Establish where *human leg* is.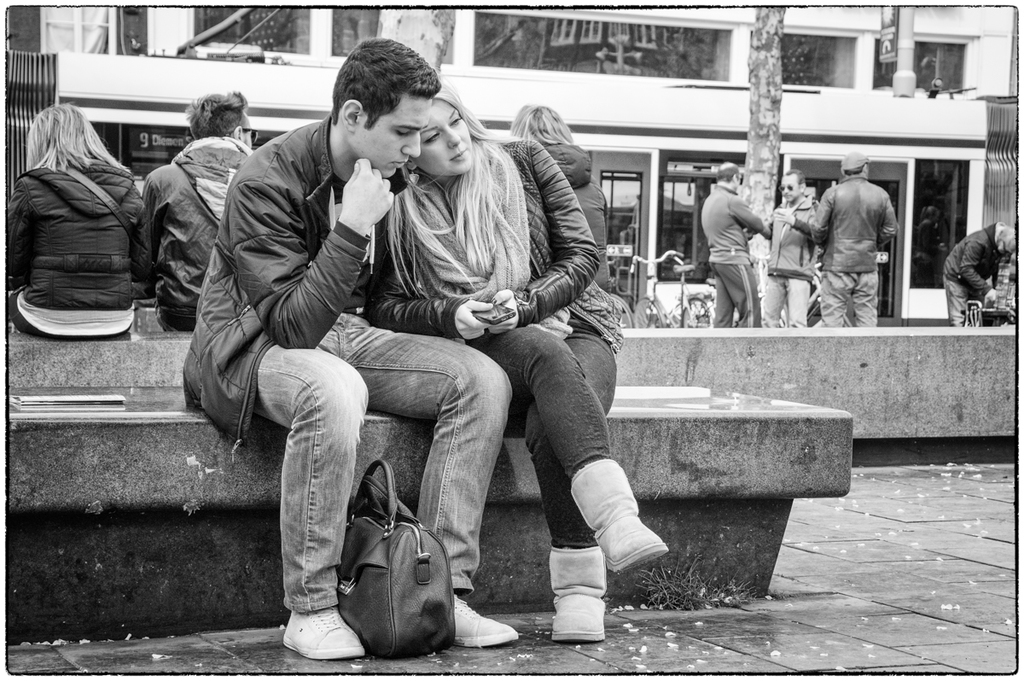
Established at l=785, t=264, r=807, b=329.
